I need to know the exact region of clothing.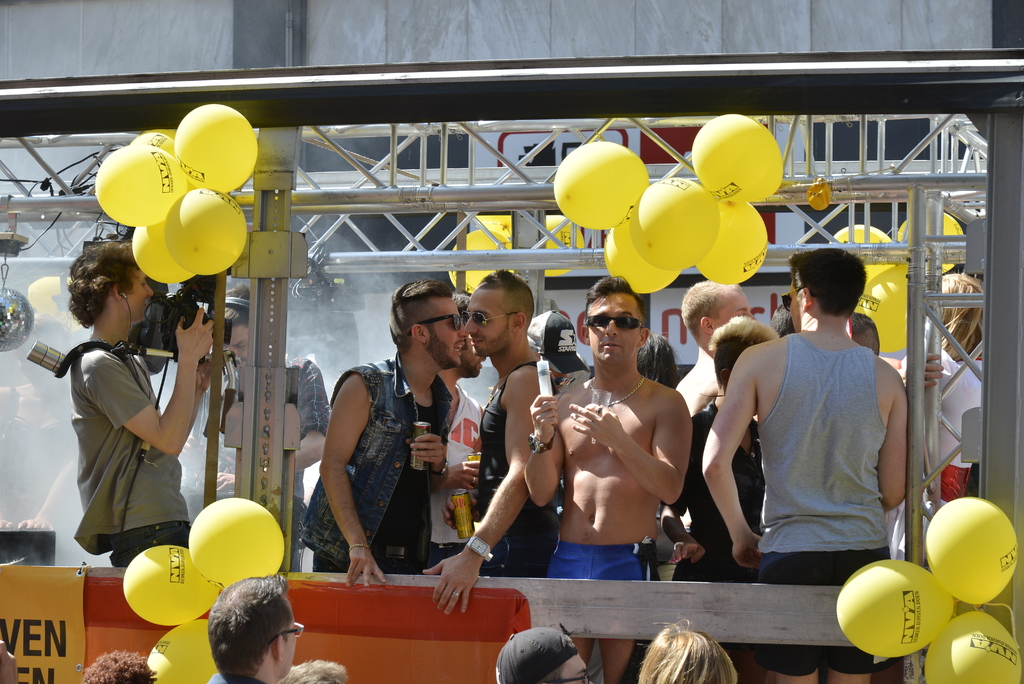
Region: locate(585, 636, 606, 683).
